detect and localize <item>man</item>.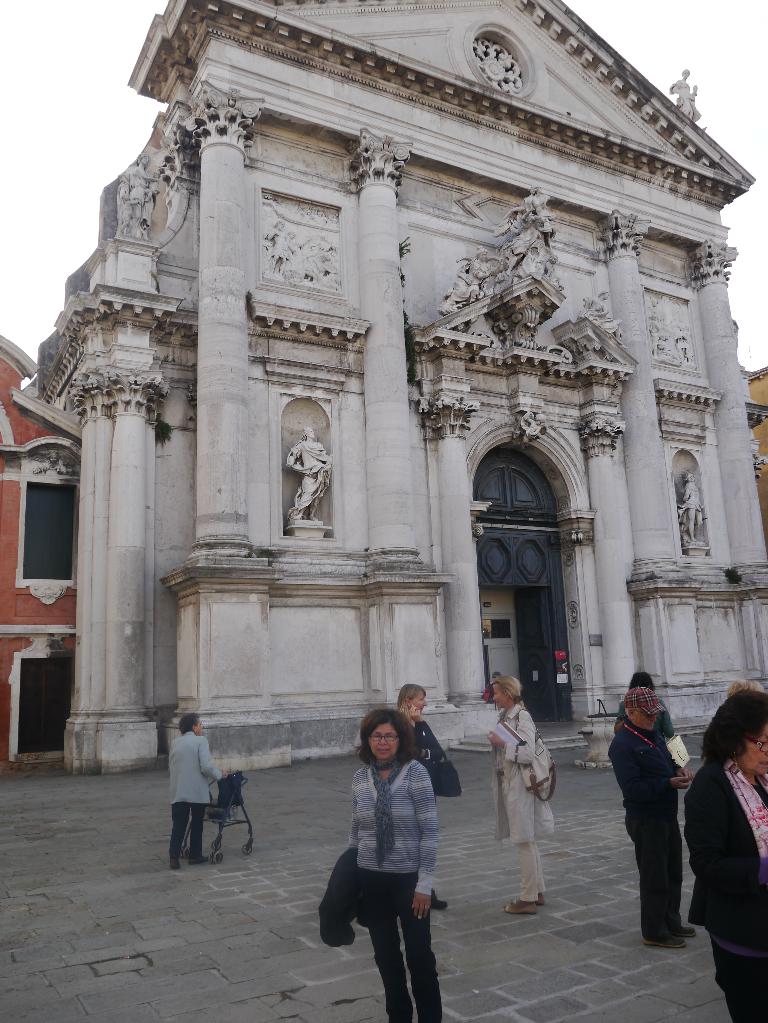
Localized at bbox=(611, 664, 717, 949).
